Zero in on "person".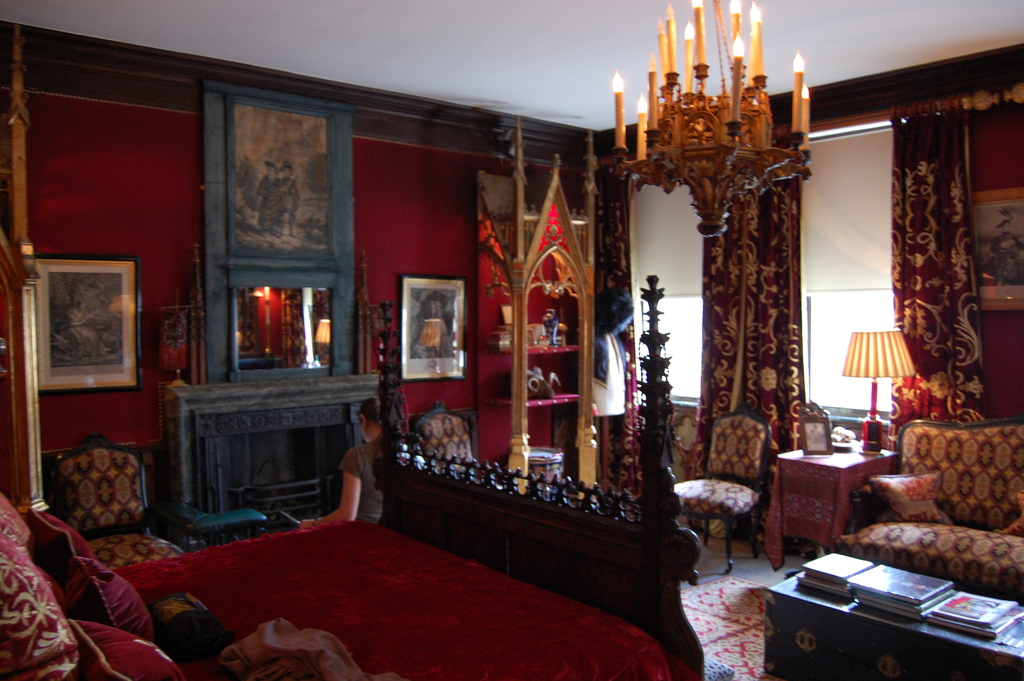
Zeroed in: Rect(299, 397, 426, 525).
